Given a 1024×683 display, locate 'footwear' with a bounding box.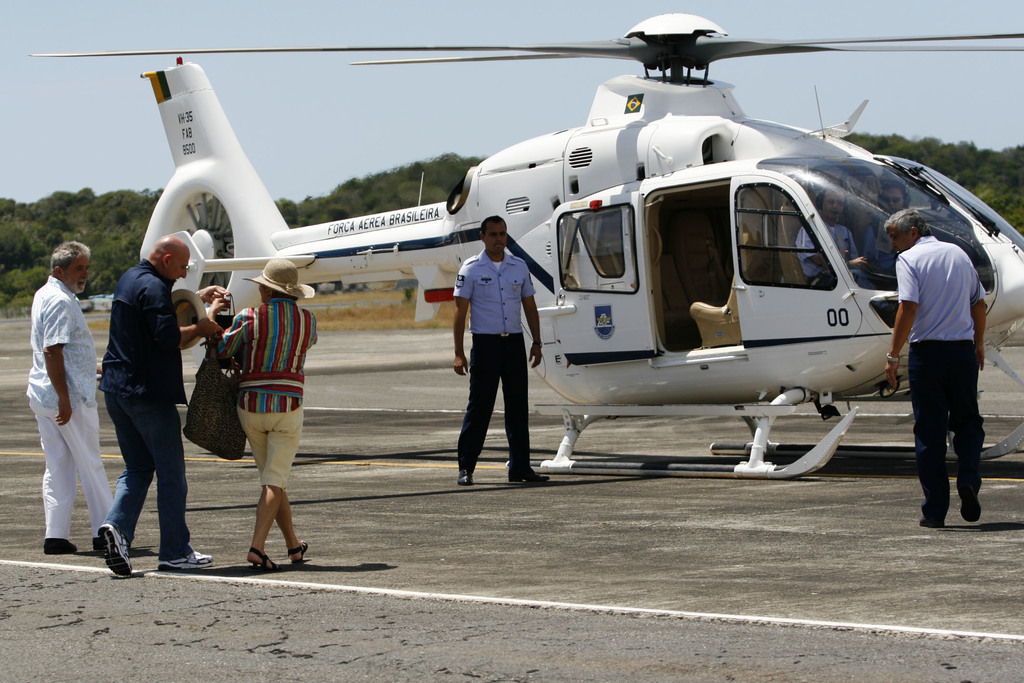
Located: left=92, top=533, right=108, bottom=559.
